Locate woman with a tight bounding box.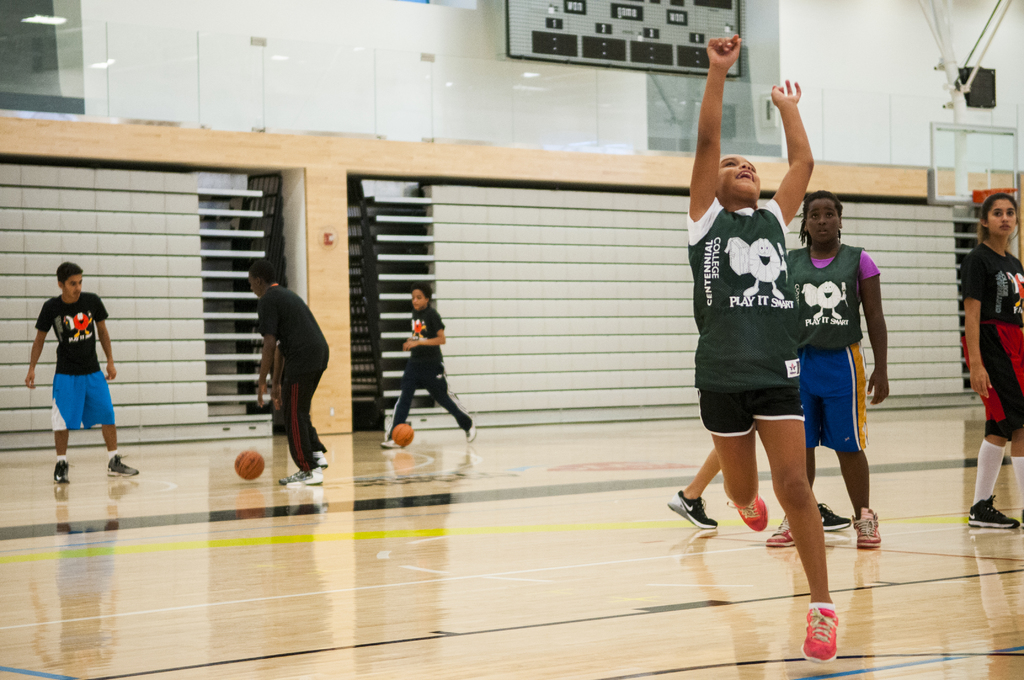
<region>968, 203, 1023, 526</region>.
